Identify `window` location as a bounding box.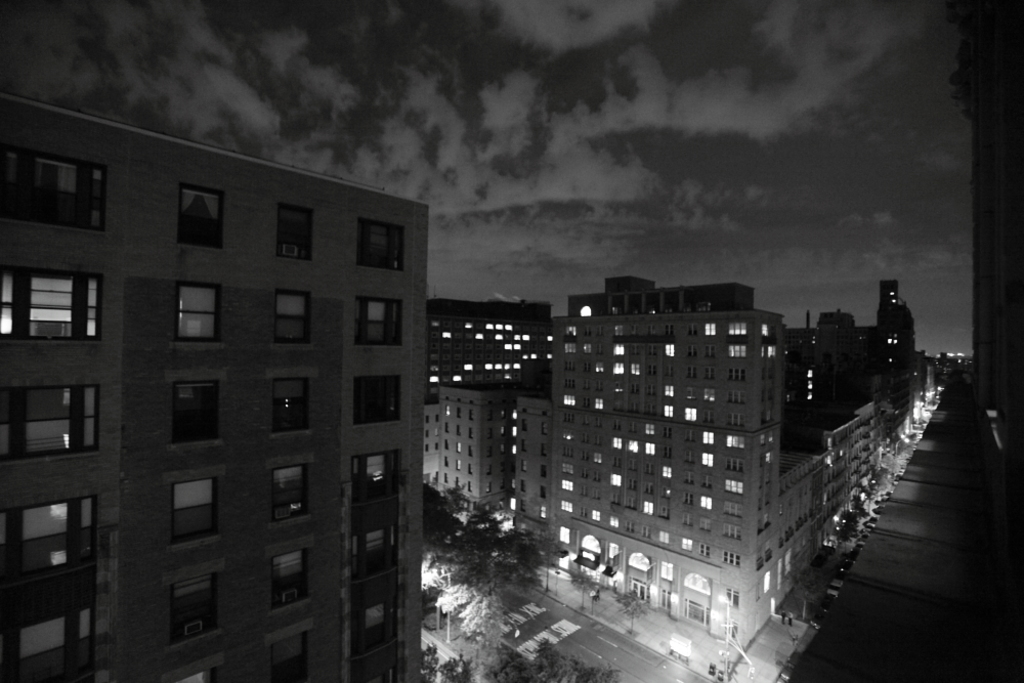
[279,203,315,255].
